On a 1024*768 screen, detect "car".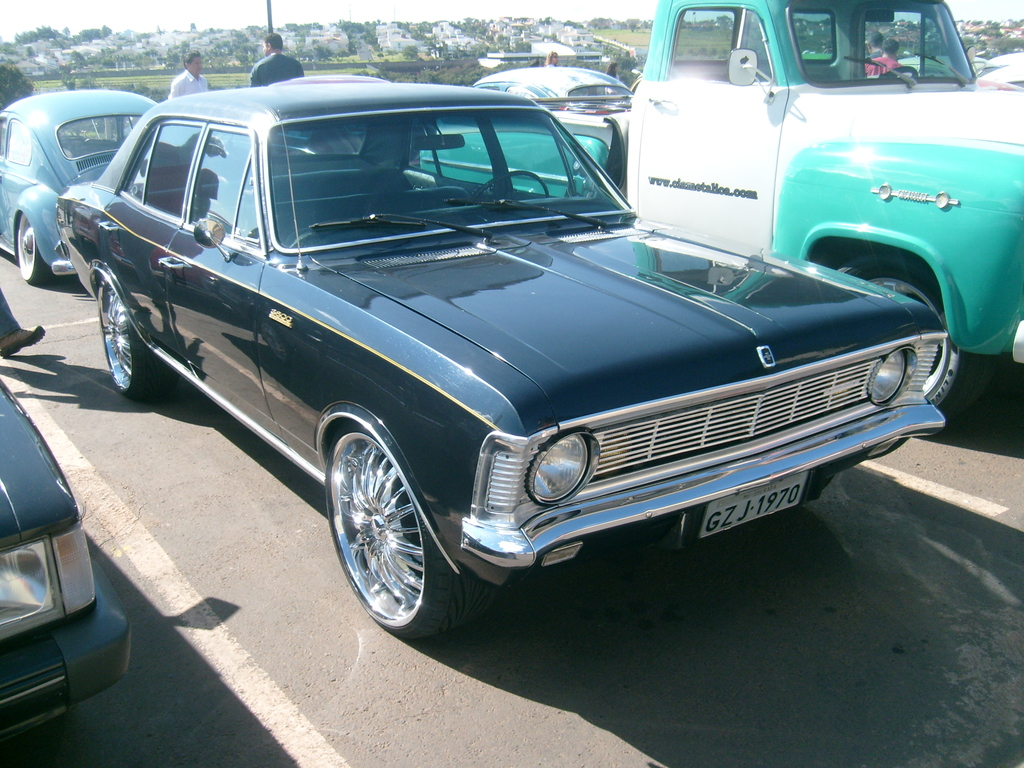
select_region(0, 373, 130, 765).
